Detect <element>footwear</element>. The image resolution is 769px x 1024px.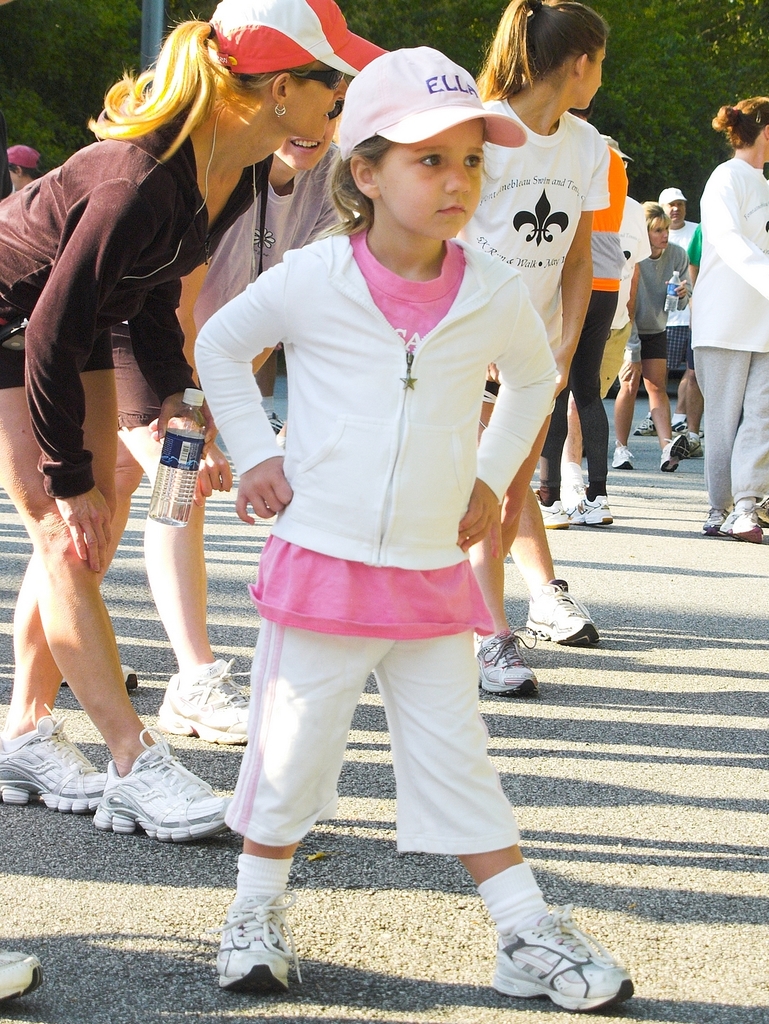
Rect(488, 897, 642, 1011).
